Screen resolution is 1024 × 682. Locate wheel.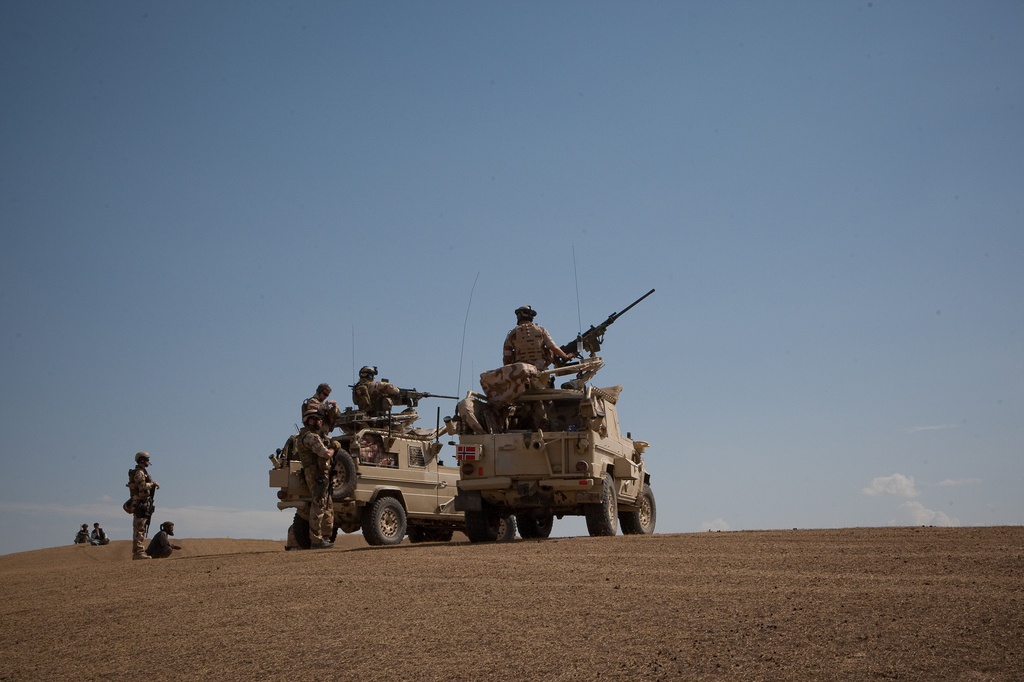
[x1=488, y1=514, x2=516, y2=542].
